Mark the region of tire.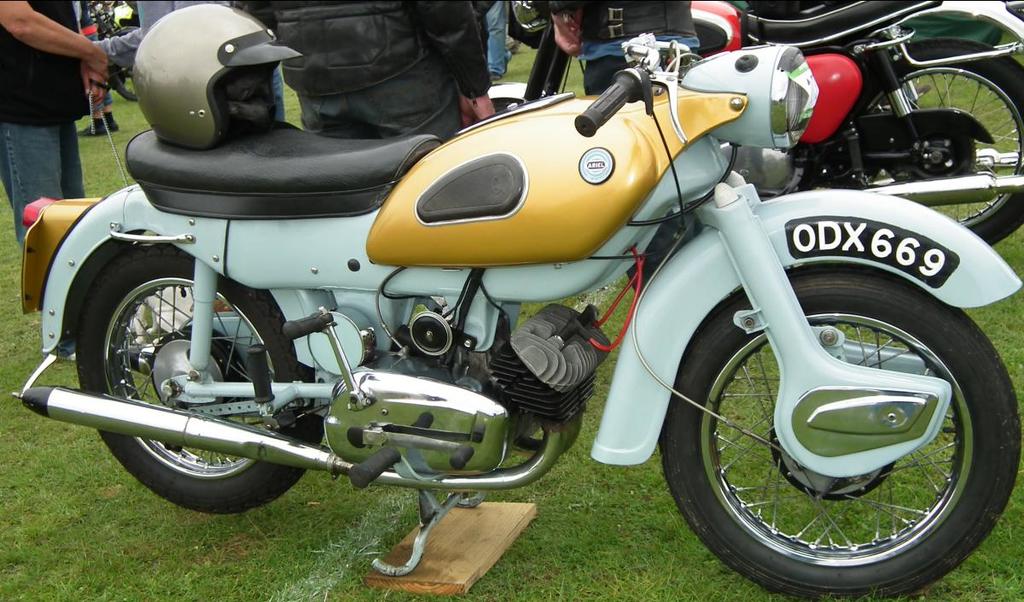
Region: (840,40,1023,255).
